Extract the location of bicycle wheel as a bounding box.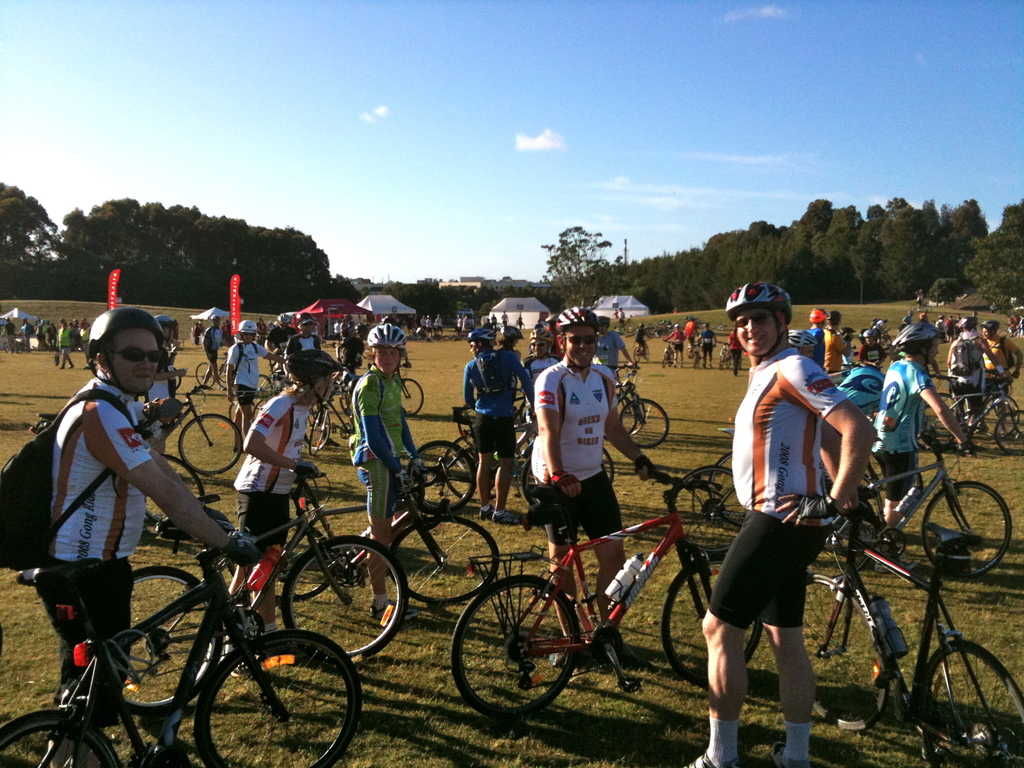
locate(918, 481, 1011, 578).
